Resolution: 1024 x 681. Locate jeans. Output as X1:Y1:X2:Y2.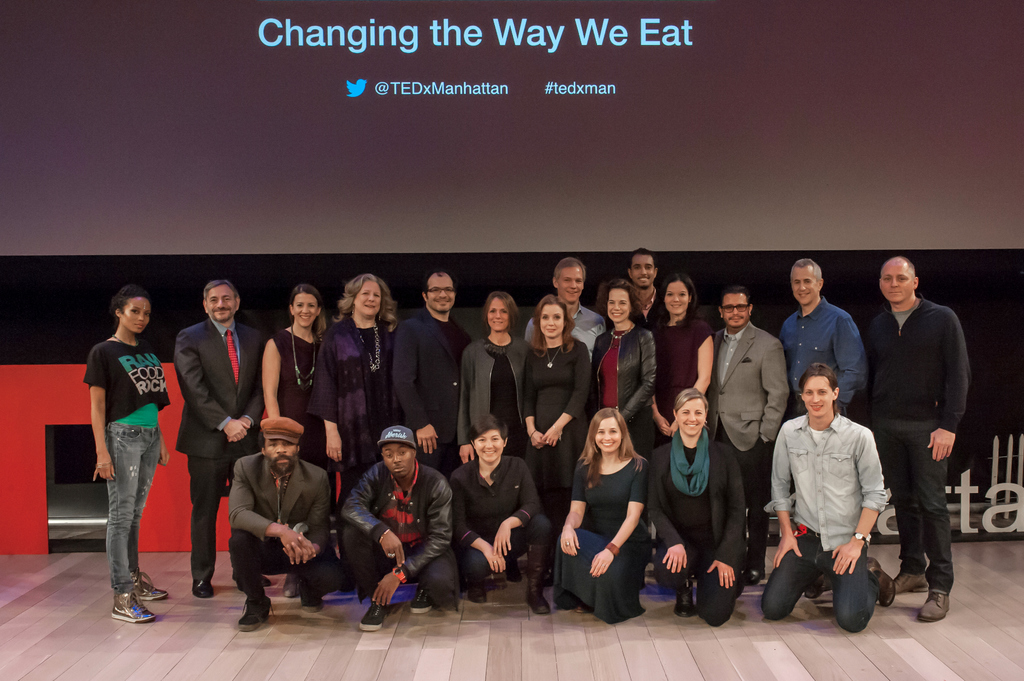
106:422:157:593.
